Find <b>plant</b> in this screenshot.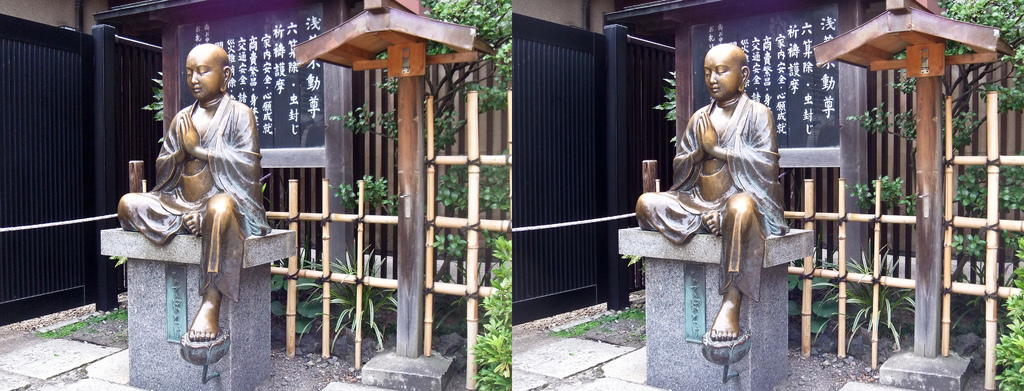
The bounding box for <b>plant</b> is locate(994, 231, 1023, 390).
